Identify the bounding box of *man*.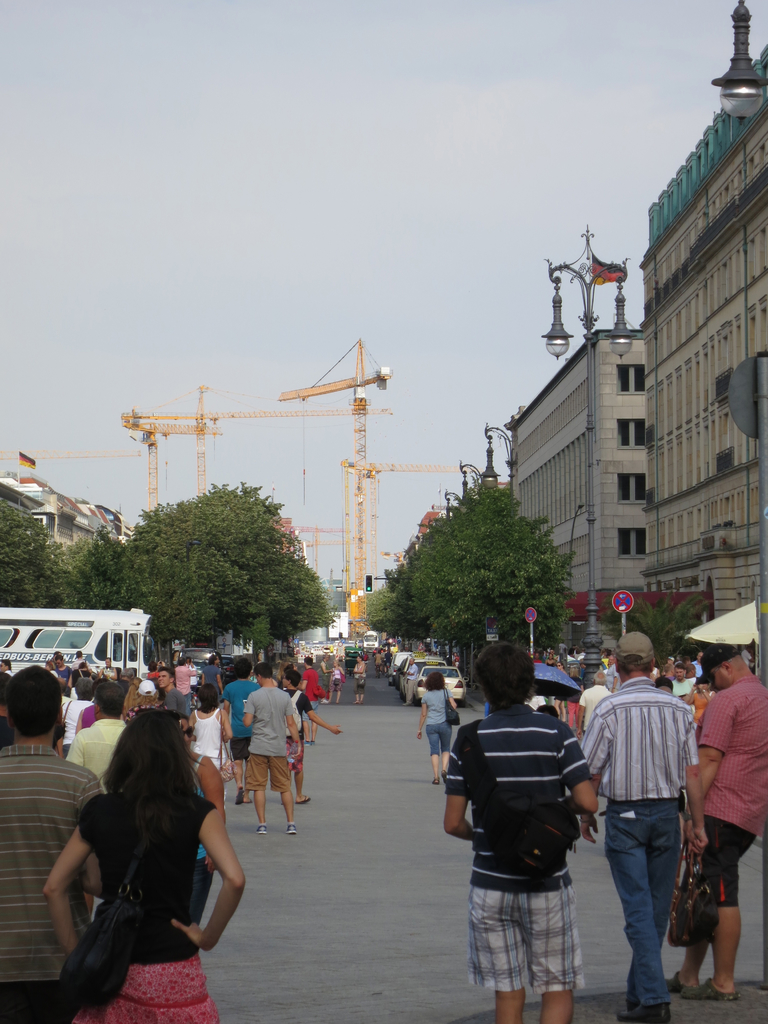
(x1=63, y1=680, x2=131, y2=927).
